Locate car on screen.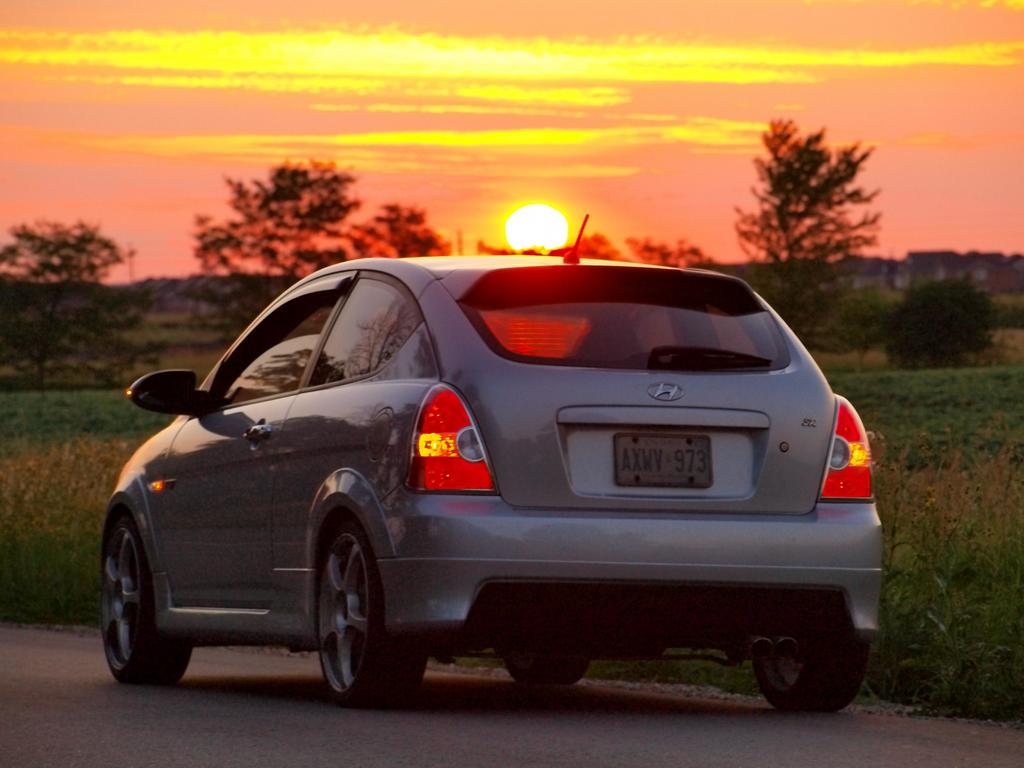
On screen at (x1=81, y1=247, x2=893, y2=712).
